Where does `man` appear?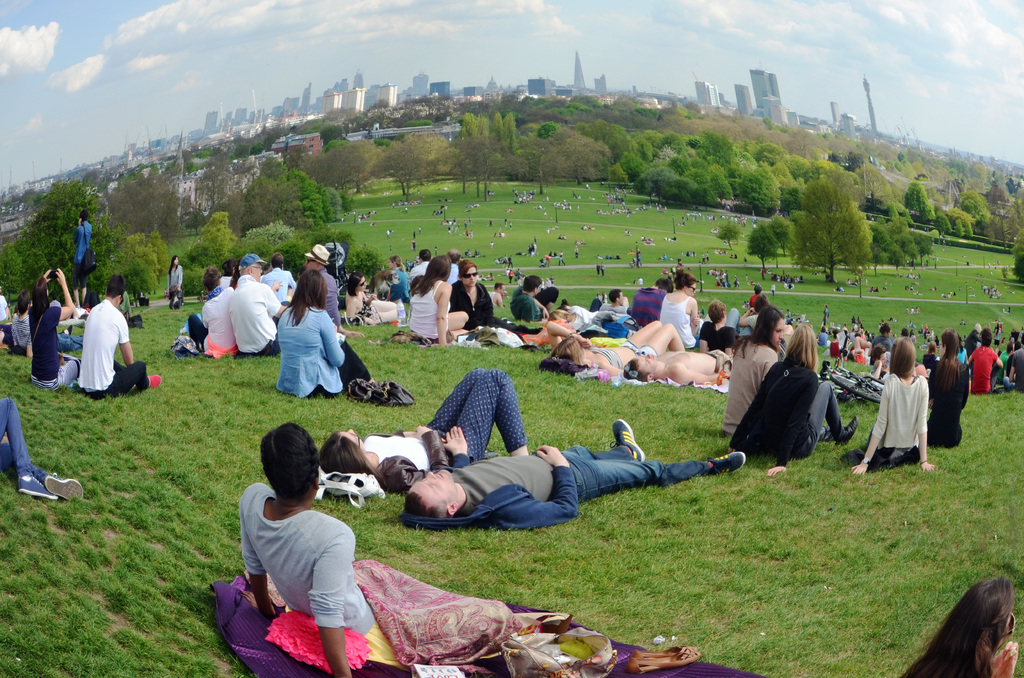
Appears at box(968, 328, 1002, 394).
